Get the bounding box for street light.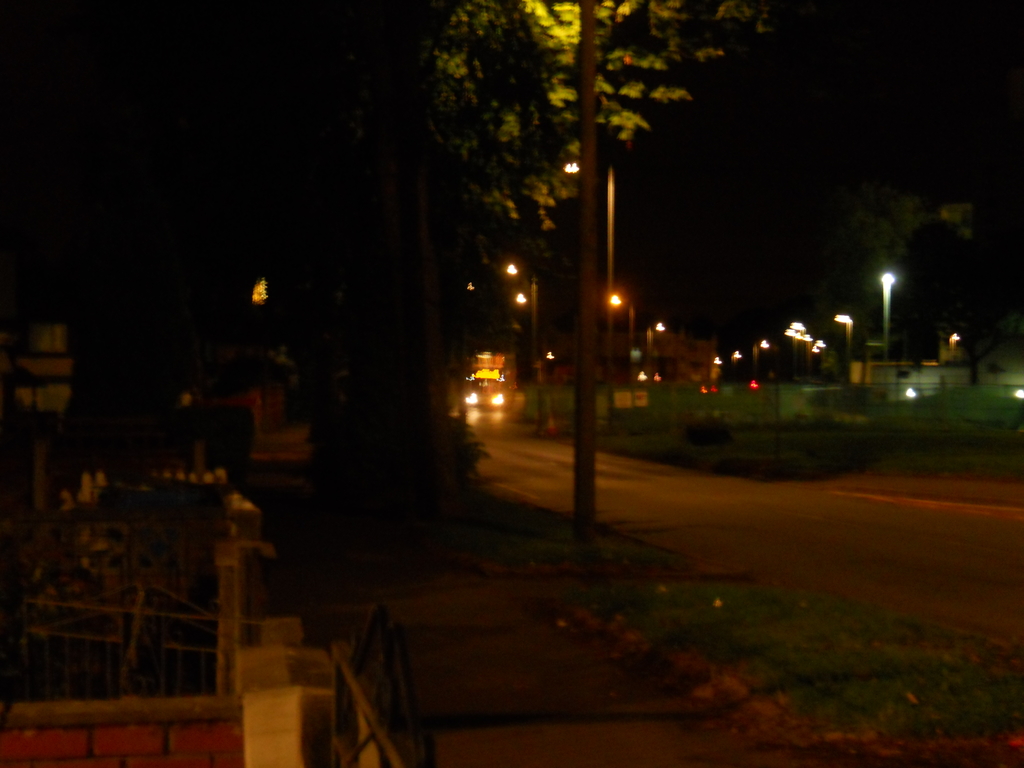
l=877, t=269, r=896, b=362.
